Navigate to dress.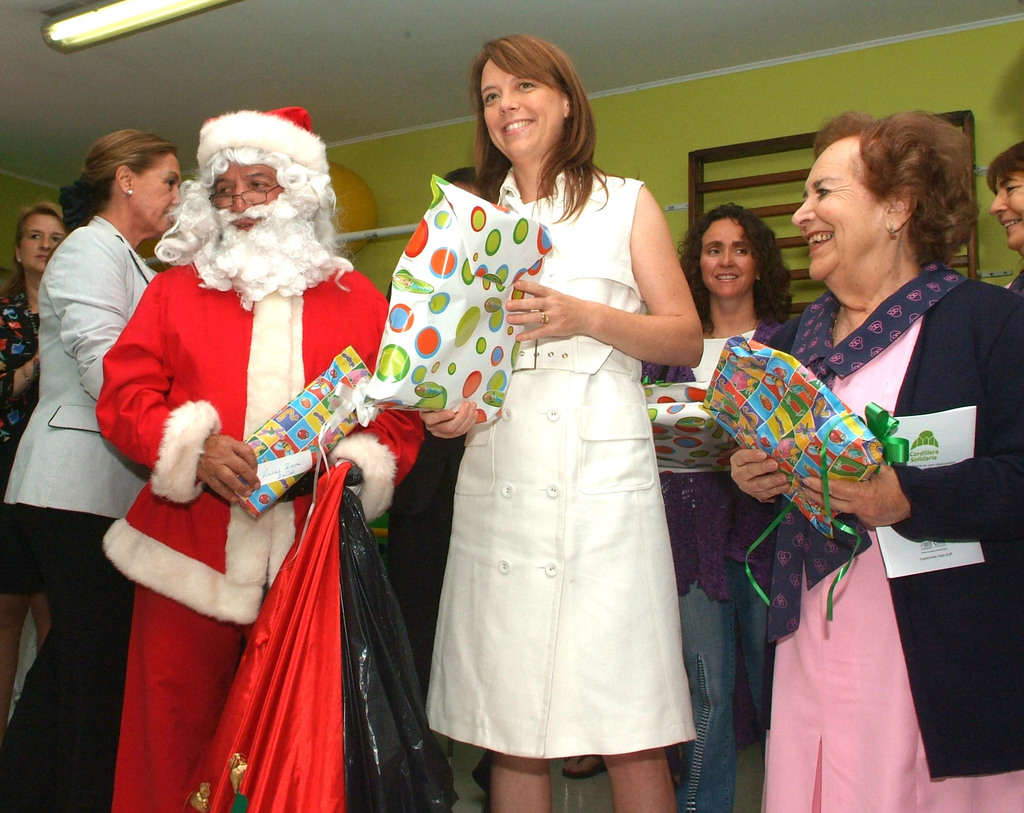
Navigation target: l=763, t=321, r=1023, b=812.
